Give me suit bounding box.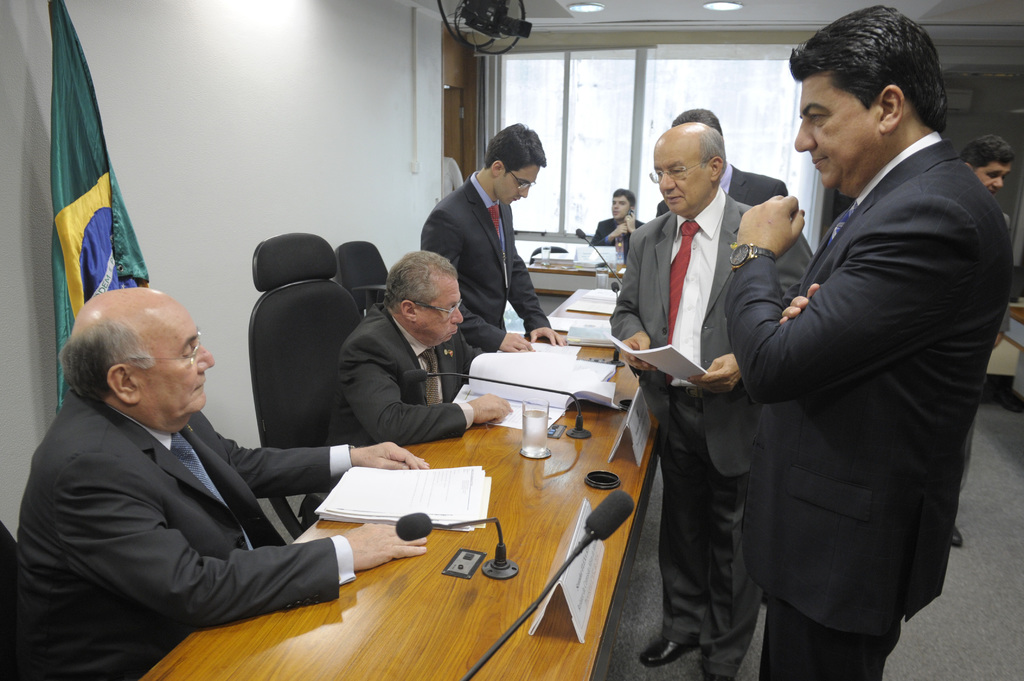
(left=7, top=387, right=339, bottom=680).
